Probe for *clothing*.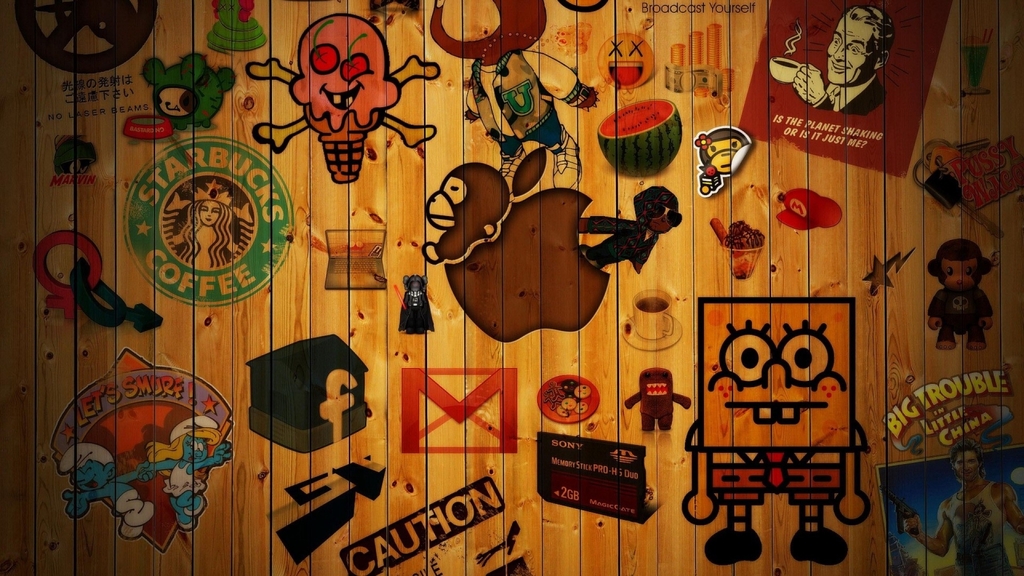
Probe result: (left=929, top=282, right=993, bottom=346).
